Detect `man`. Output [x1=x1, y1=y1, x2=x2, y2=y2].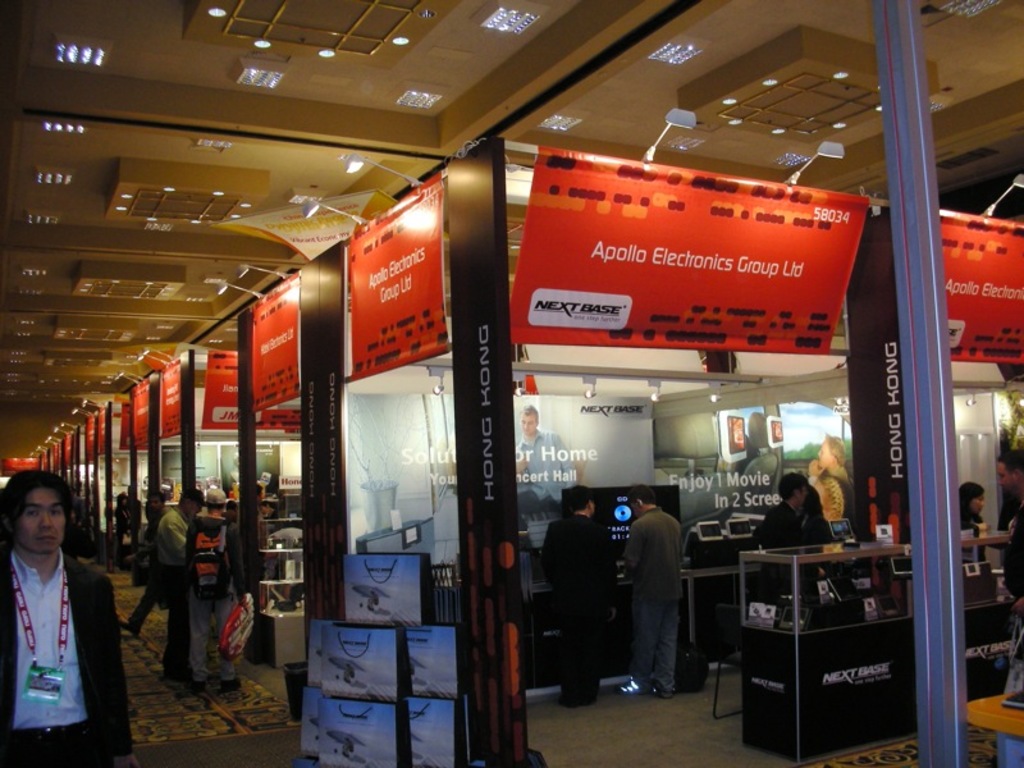
[x1=0, y1=471, x2=140, y2=767].
